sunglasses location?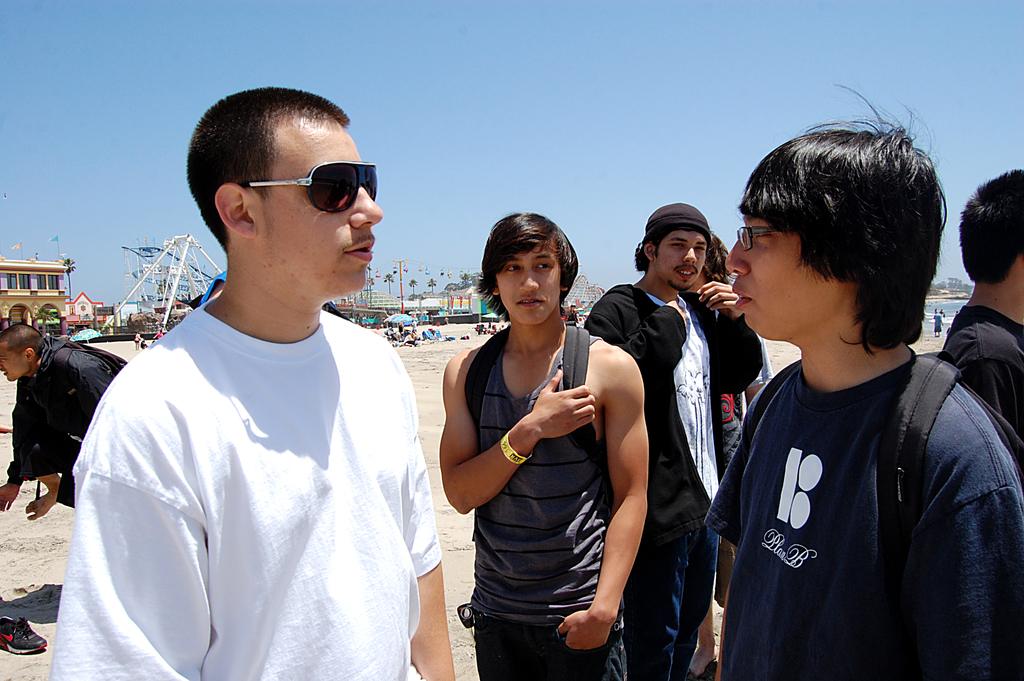
region(241, 160, 378, 215)
